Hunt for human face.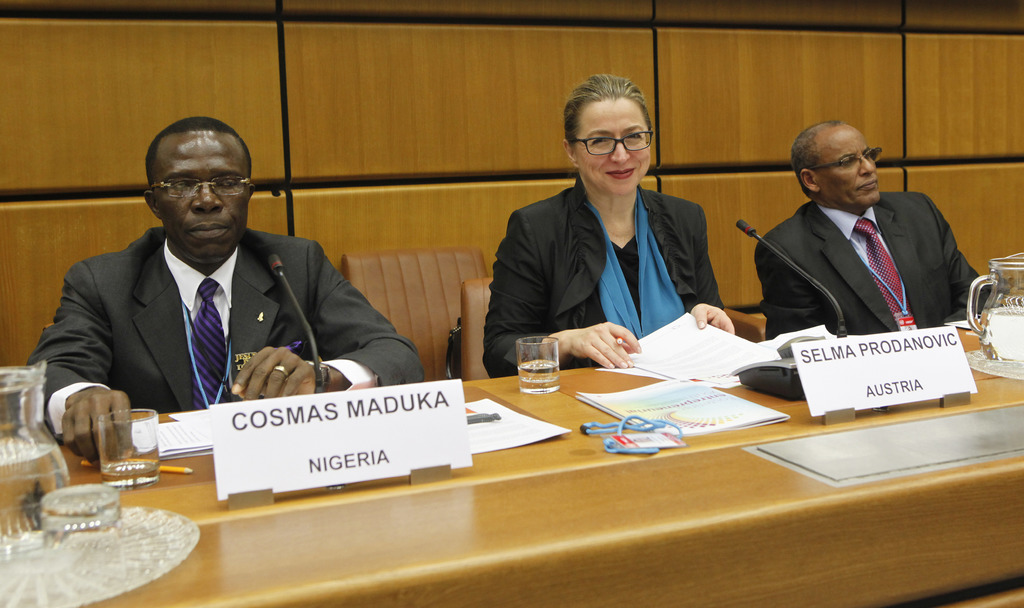
Hunted down at (x1=152, y1=132, x2=247, y2=258).
